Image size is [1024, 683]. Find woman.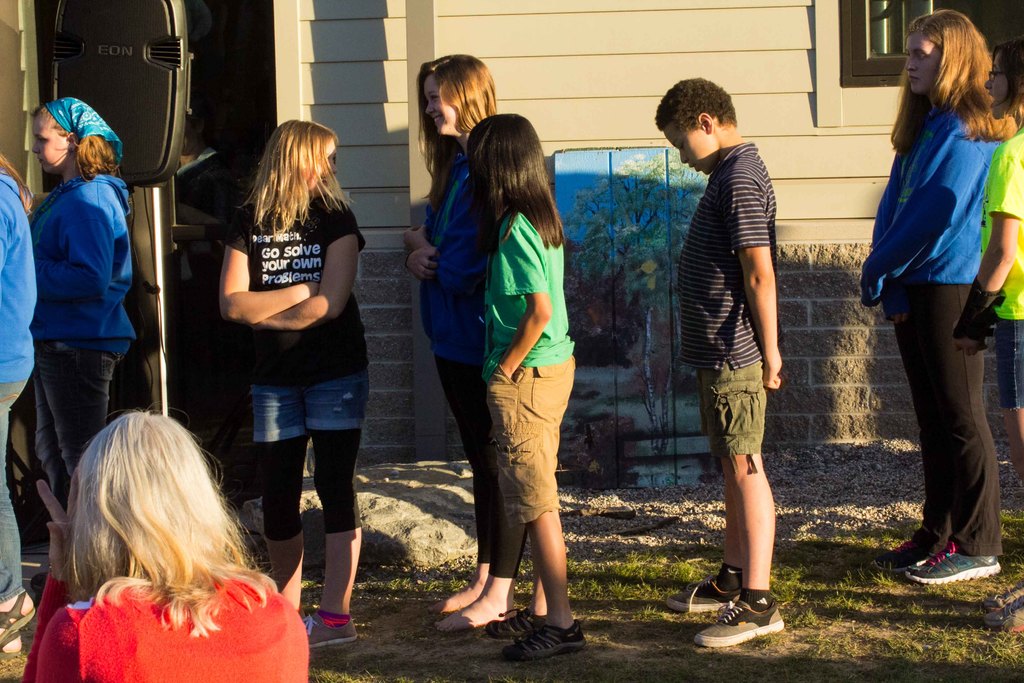
region(28, 93, 136, 519).
